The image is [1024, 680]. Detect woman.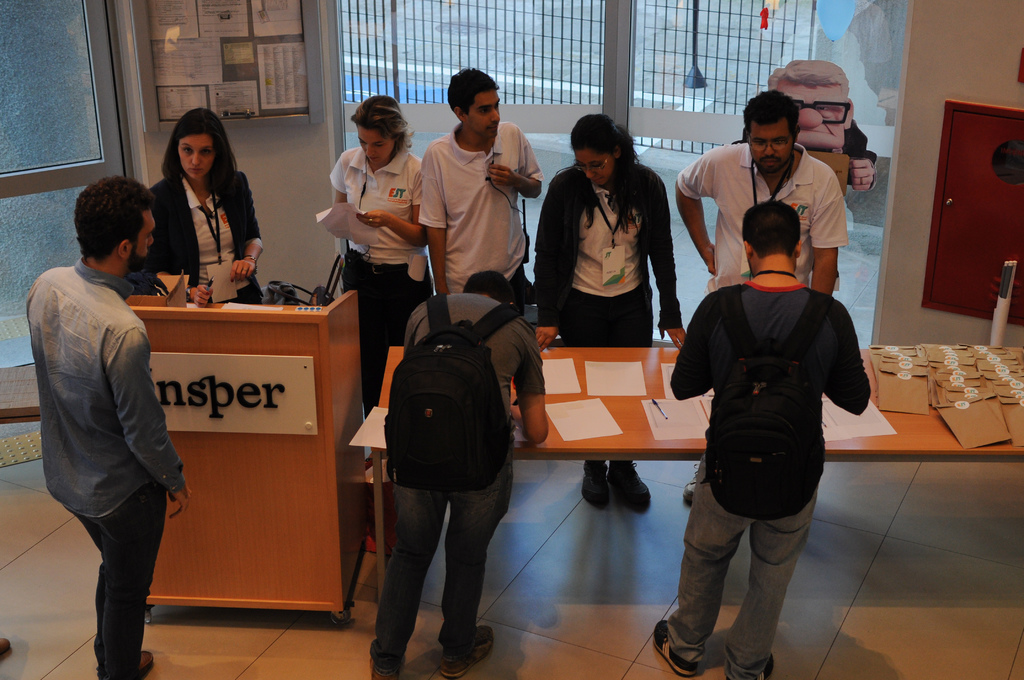
Detection: (134,122,254,295).
